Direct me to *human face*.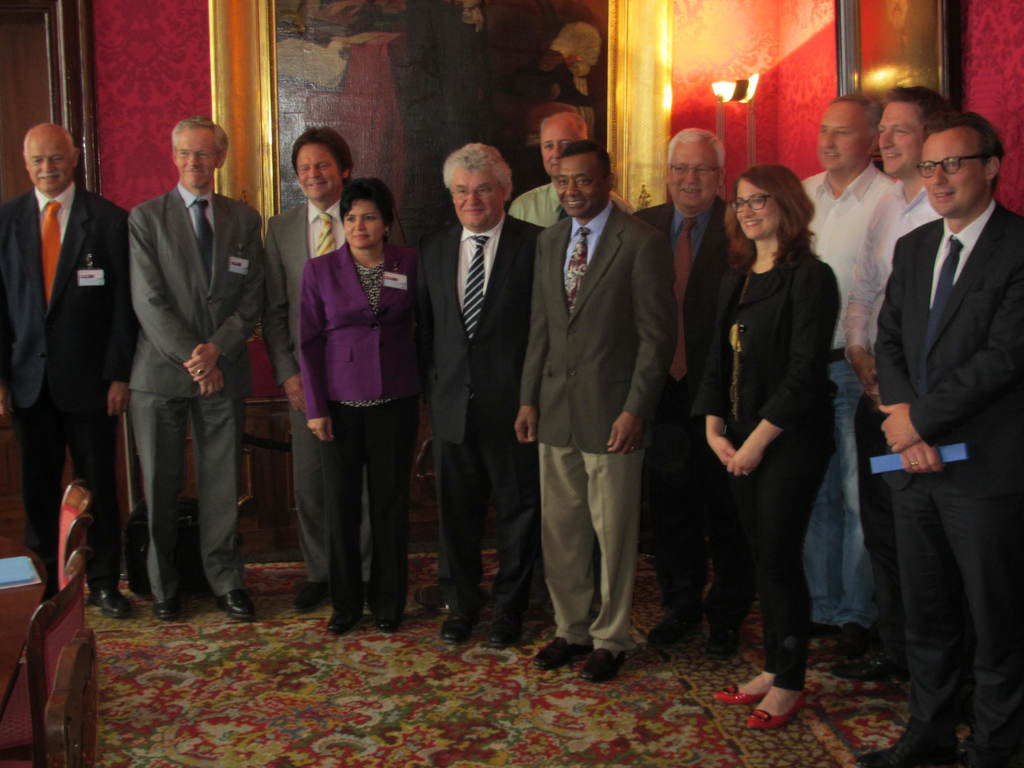
Direction: {"left": 344, "top": 199, "right": 385, "bottom": 246}.
